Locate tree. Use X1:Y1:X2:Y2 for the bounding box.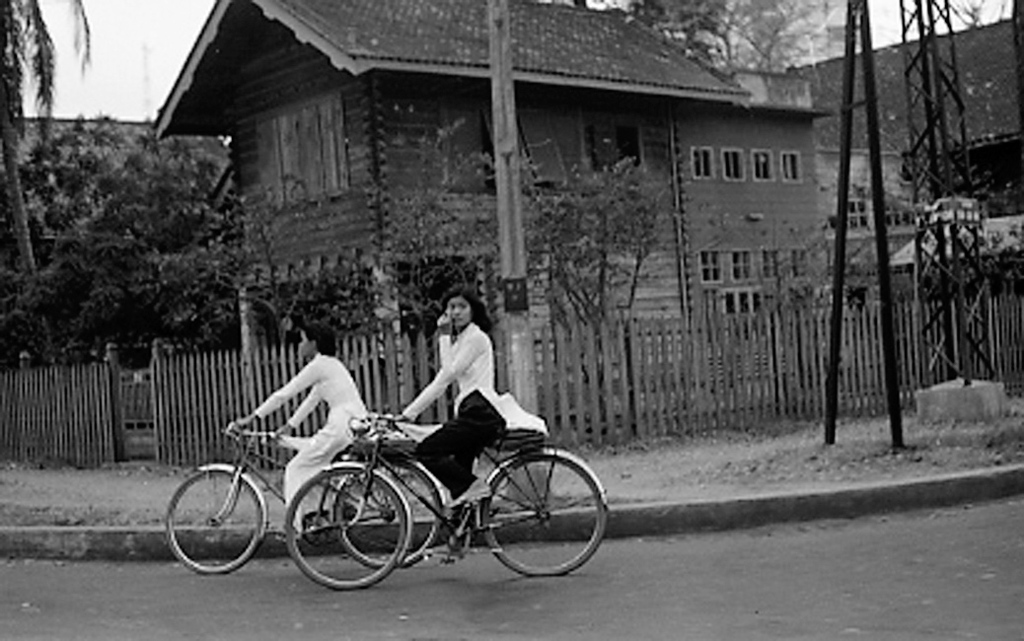
369:134:655:305.
